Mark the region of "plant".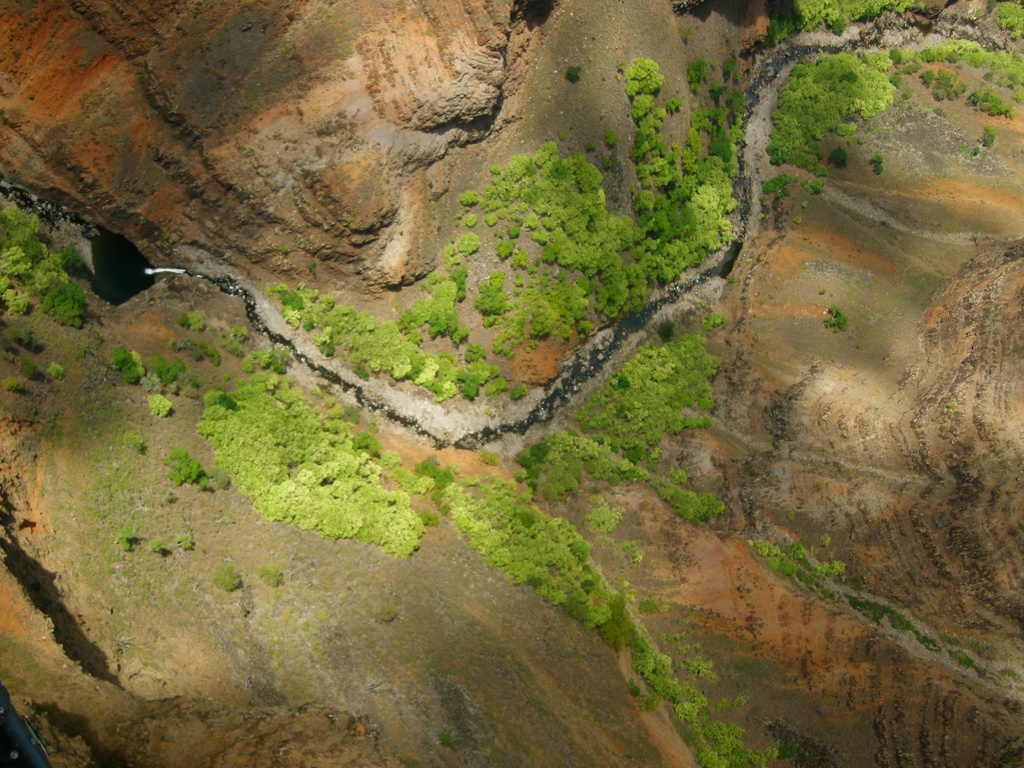
Region: select_region(165, 490, 175, 506).
